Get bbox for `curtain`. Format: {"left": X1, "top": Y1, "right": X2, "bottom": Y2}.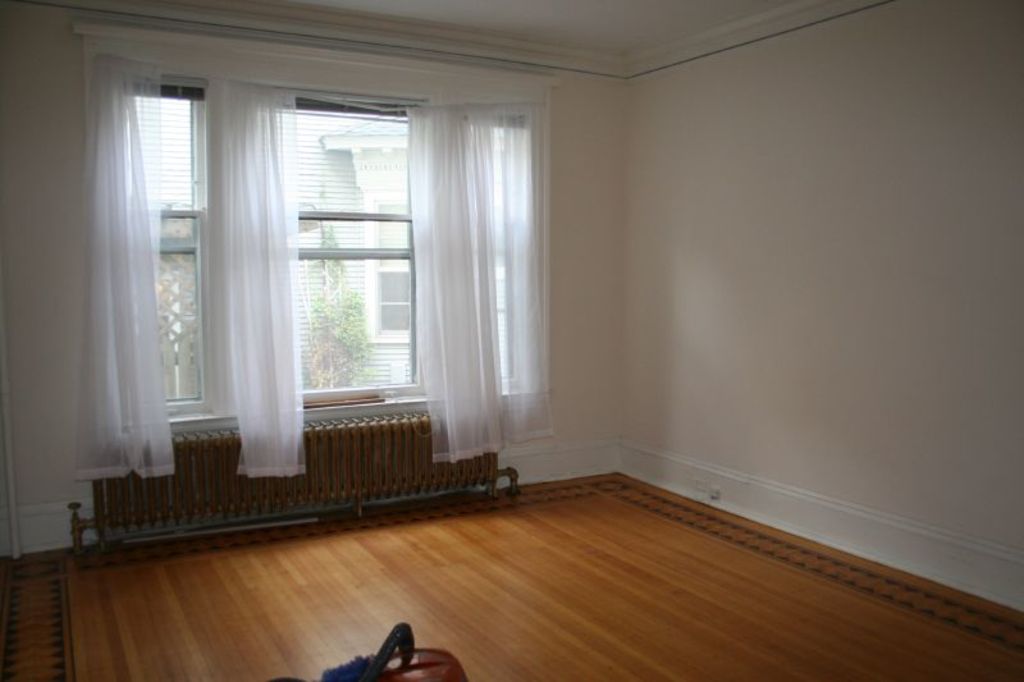
{"left": 404, "top": 96, "right": 564, "bottom": 467}.
